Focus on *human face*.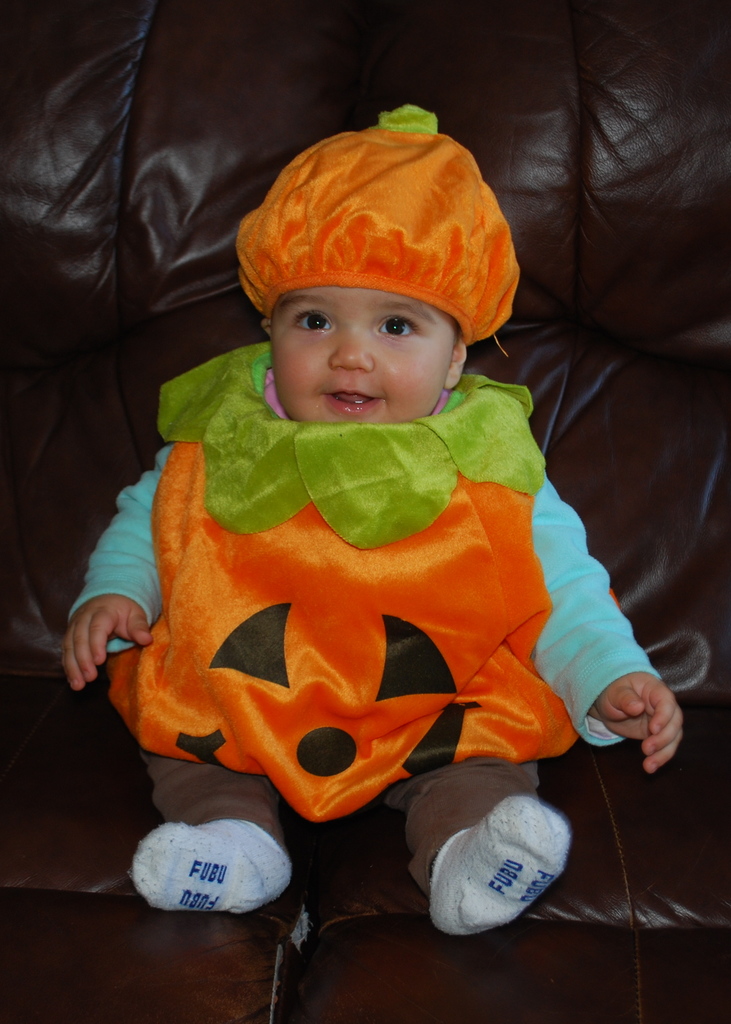
Focused at <box>273,288,461,417</box>.
